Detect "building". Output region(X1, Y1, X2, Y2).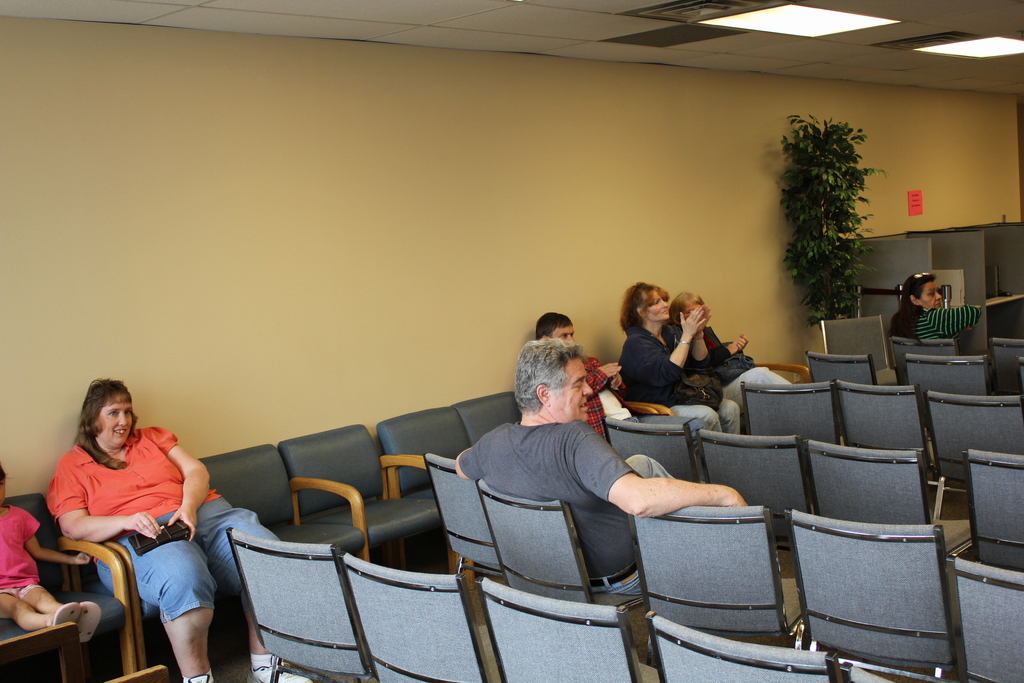
region(0, 0, 1023, 682).
